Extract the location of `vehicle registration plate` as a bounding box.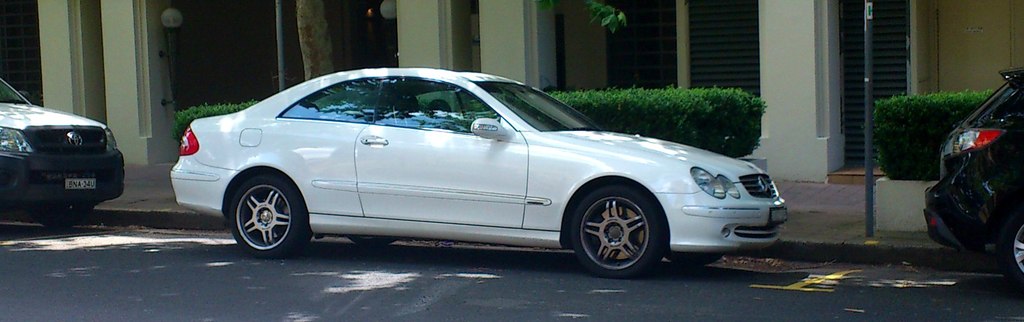
(x1=771, y1=209, x2=786, y2=224).
